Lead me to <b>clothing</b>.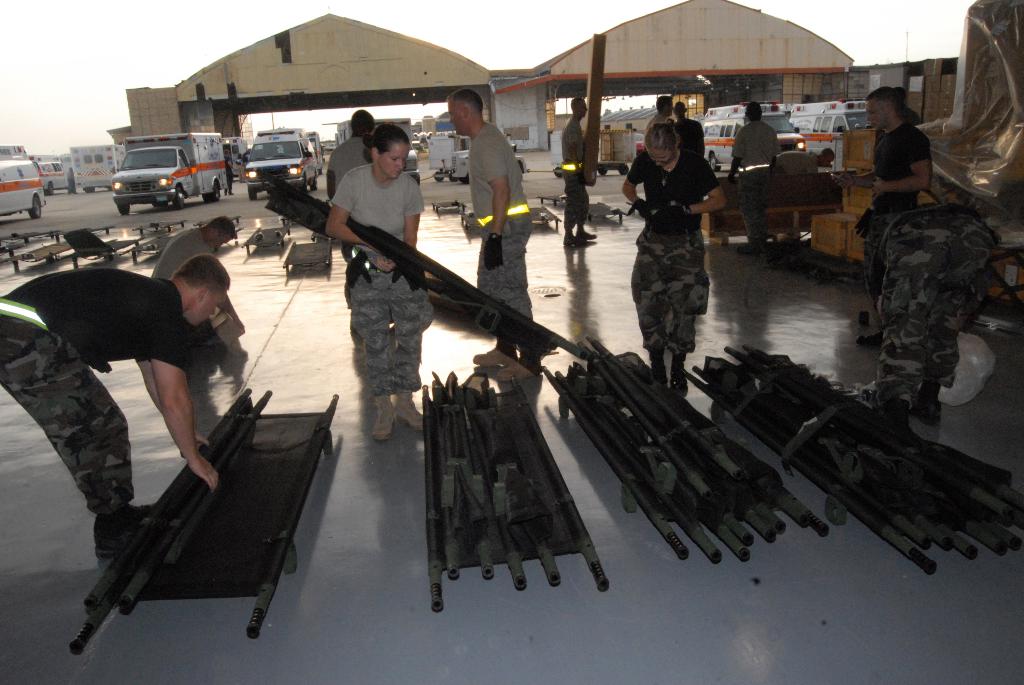
Lead to x1=865 y1=118 x2=927 y2=211.
